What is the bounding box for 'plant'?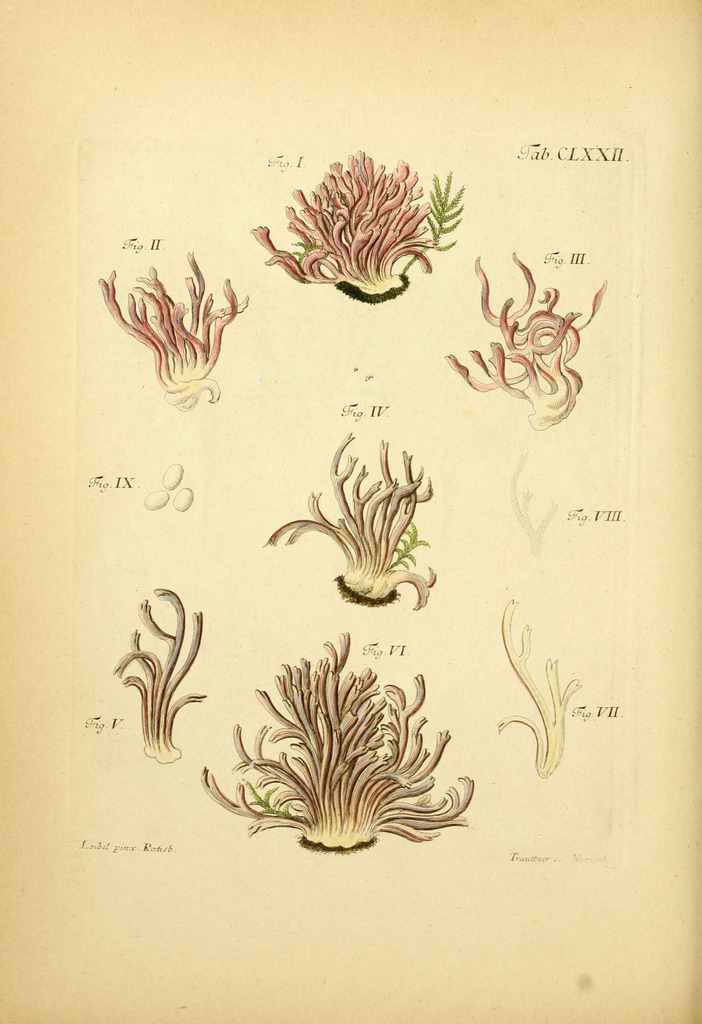
Rect(446, 250, 611, 422).
